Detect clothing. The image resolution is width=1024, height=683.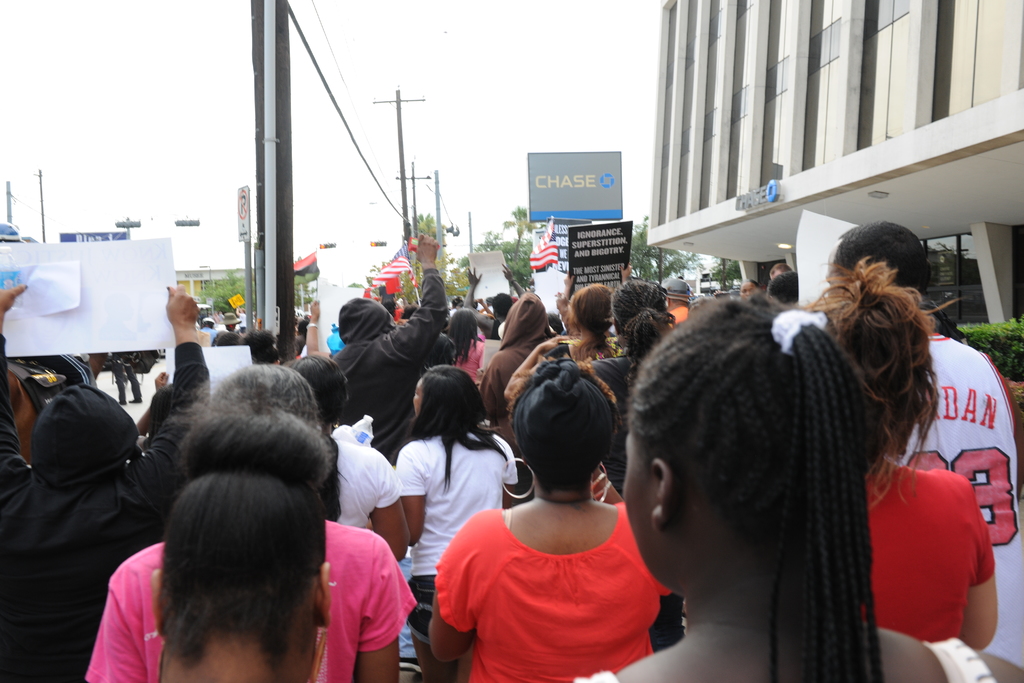
[left=0, top=343, right=212, bottom=682].
